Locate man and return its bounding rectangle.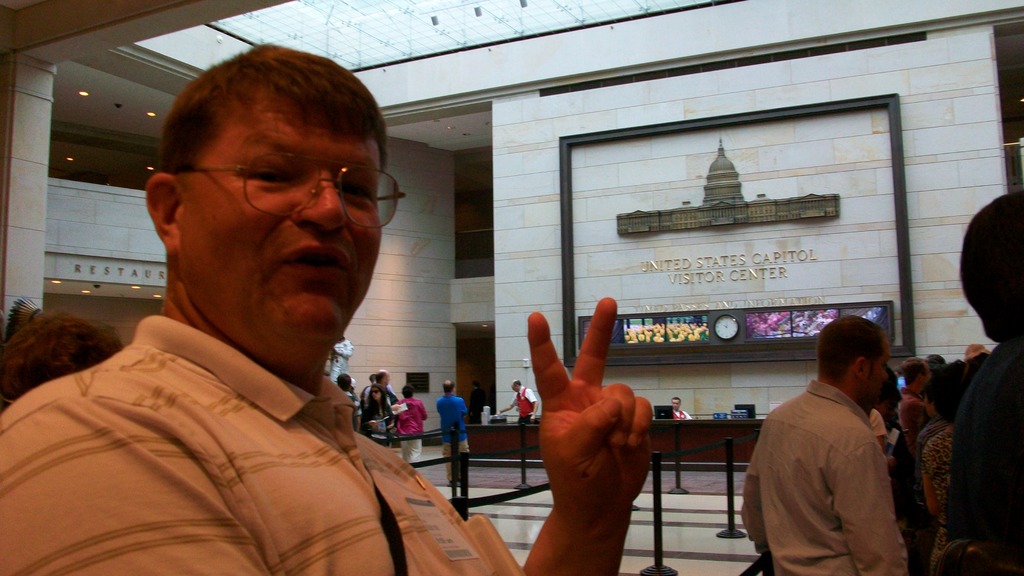
[402,383,429,467].
